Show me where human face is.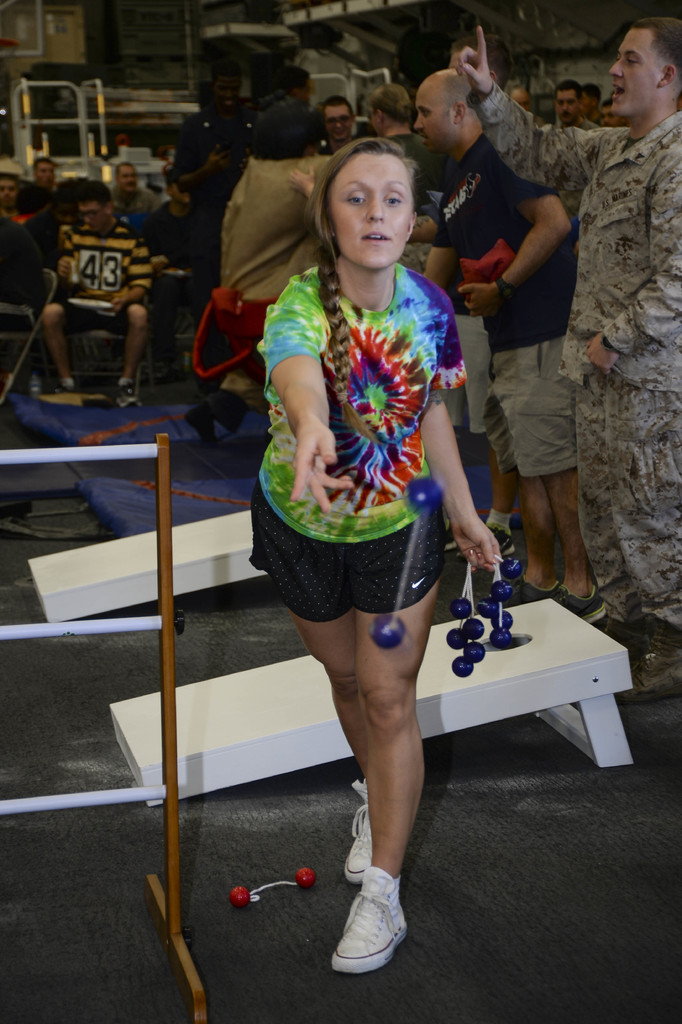
human face is at x1=36 y1=161 x2=55 y2=182.
